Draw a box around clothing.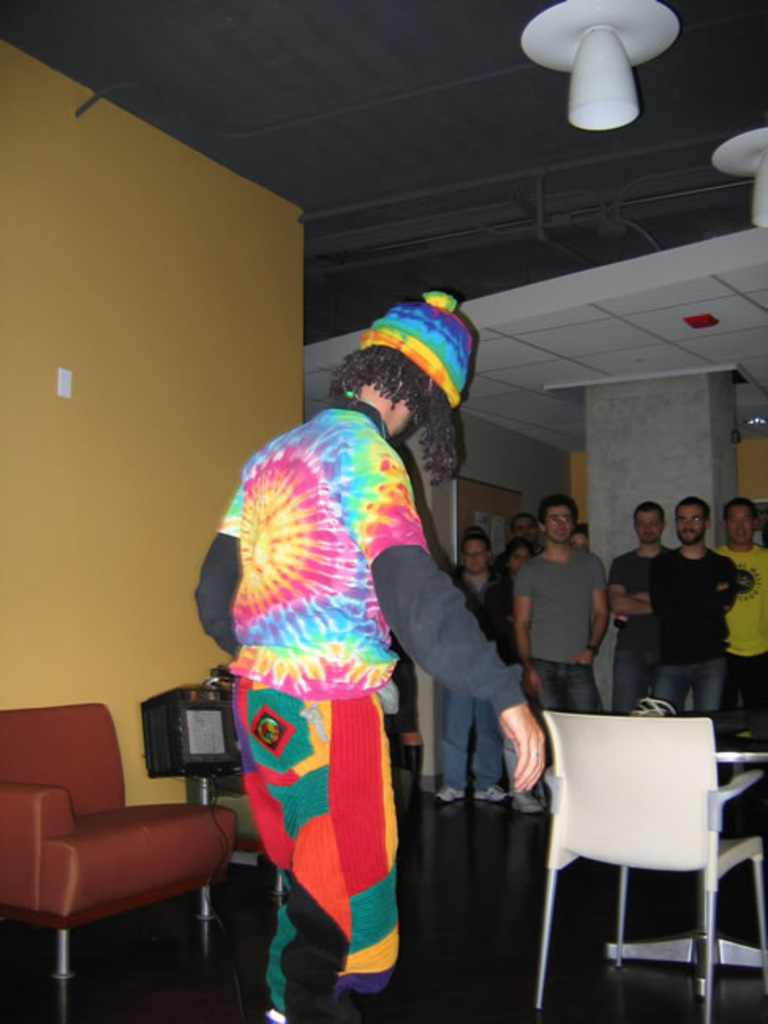
bbox(615, 623, 651, 706).
